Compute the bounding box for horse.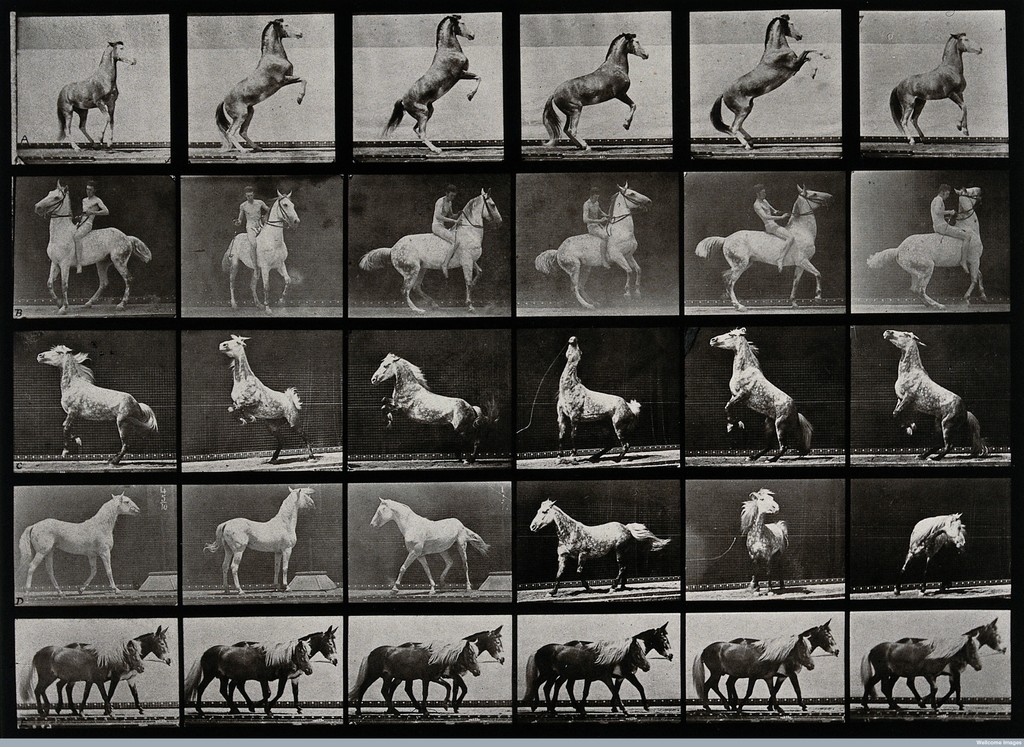
locate(885, 28, 986, 145).
